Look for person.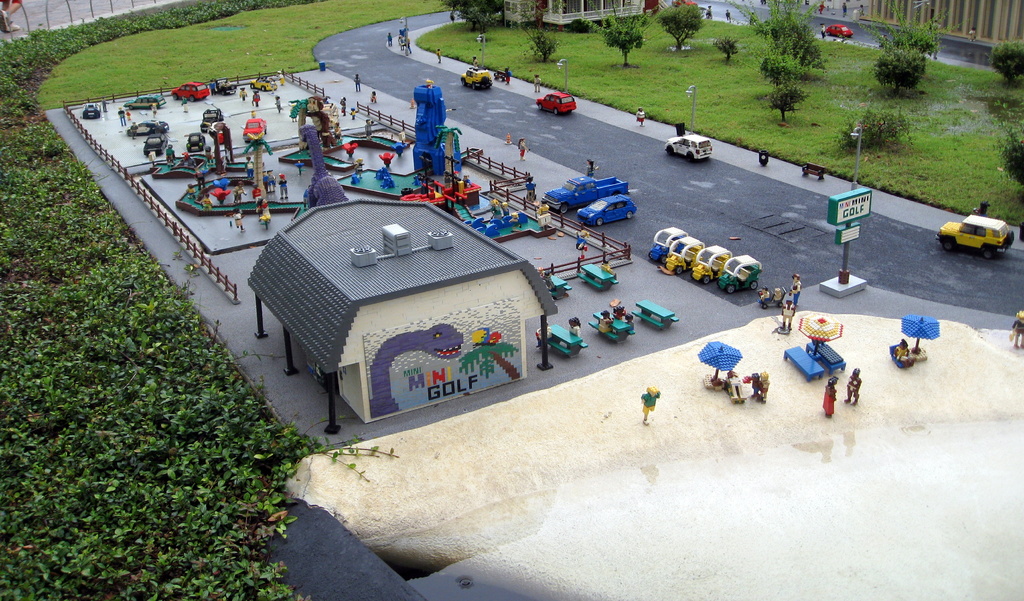
Found: box(354, 70, 362, 94).
